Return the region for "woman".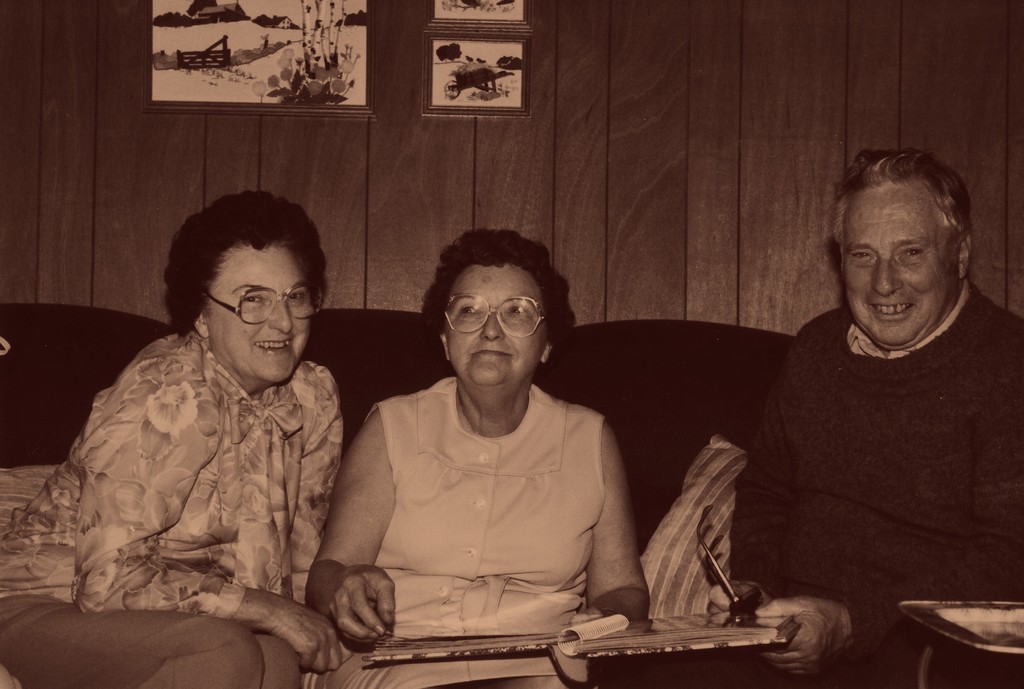
detection(302, 227, 653, 688).
